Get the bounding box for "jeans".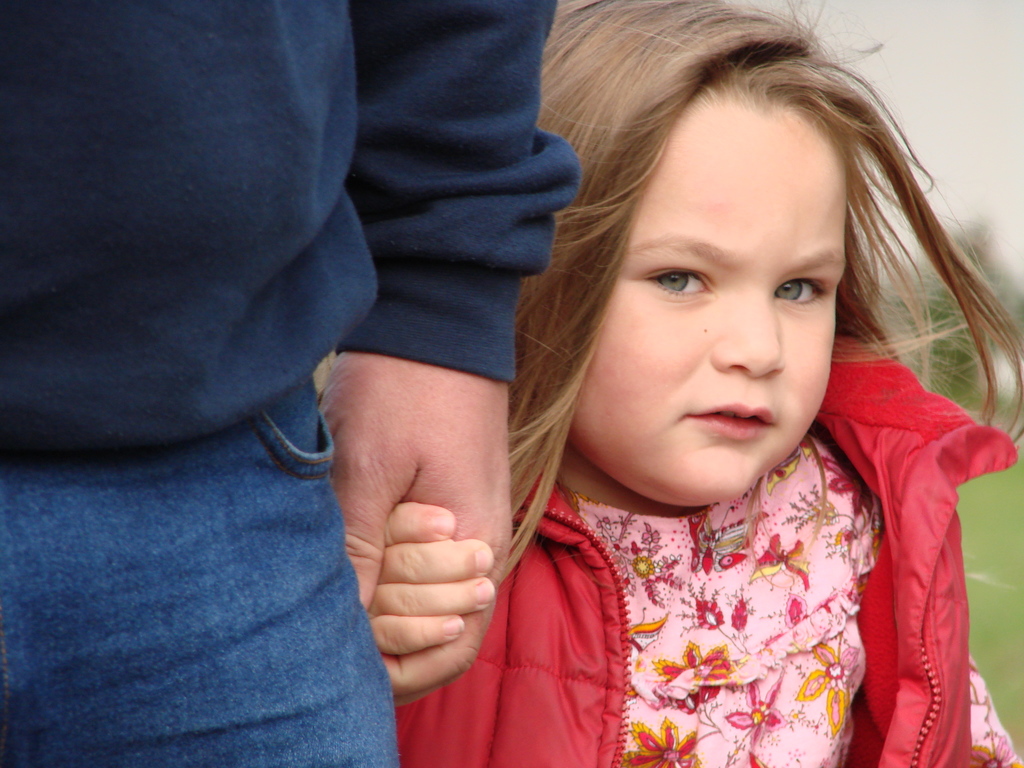
rect(0, 374, 397, 767).
